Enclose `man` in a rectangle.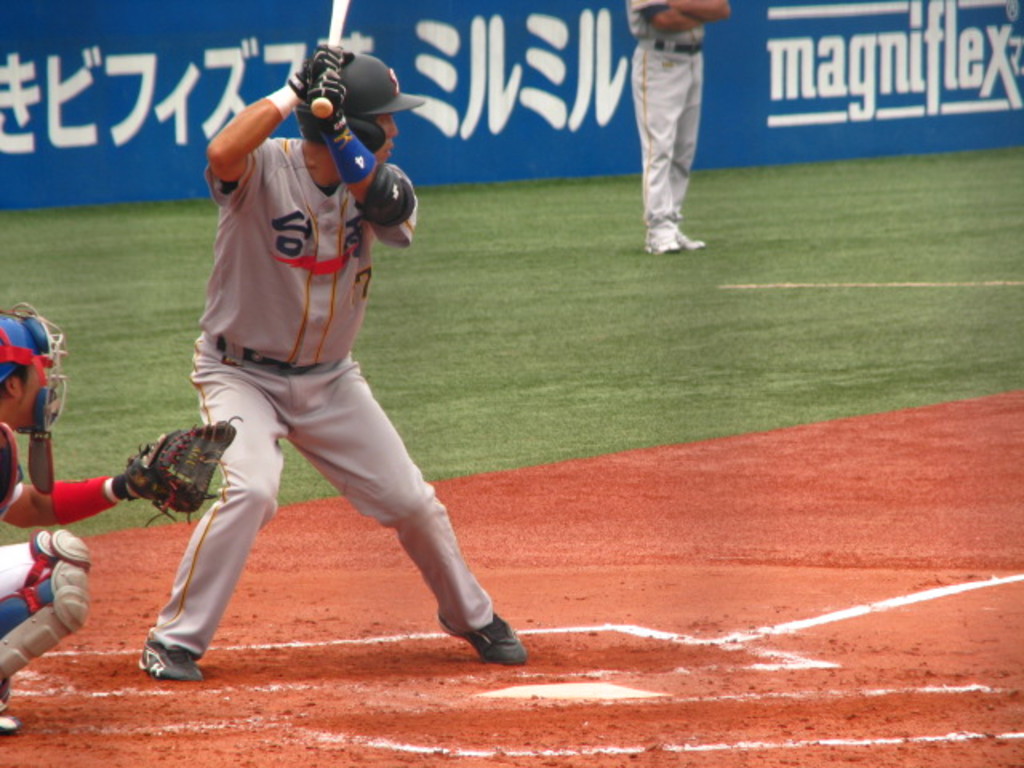
crop(0, 306, 200, 738).
